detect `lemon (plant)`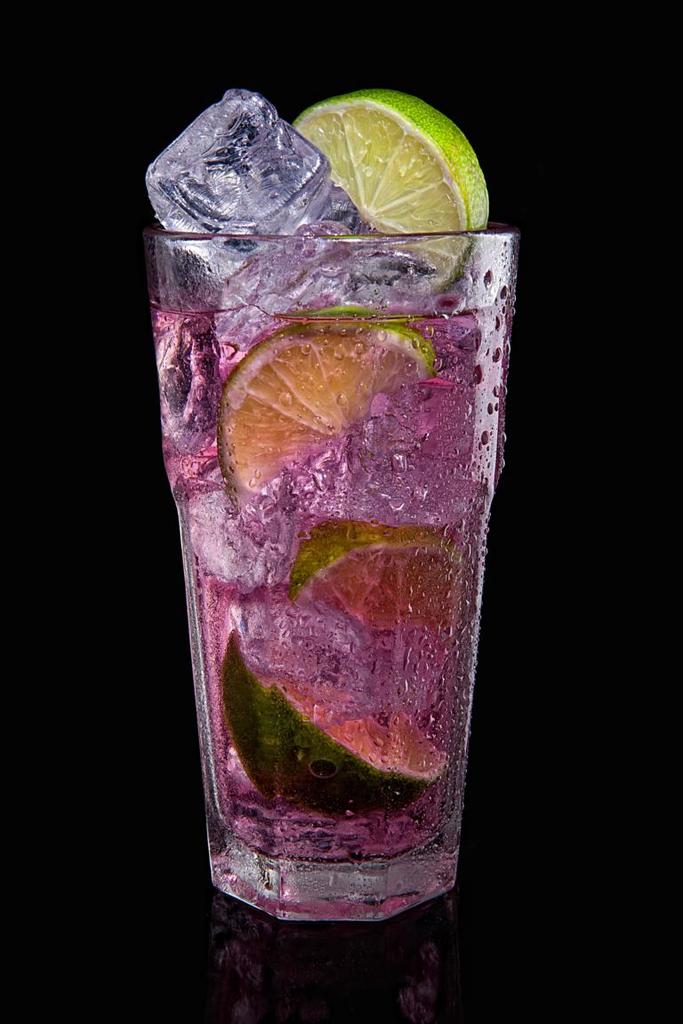
region(299, 86, 490, 293)
